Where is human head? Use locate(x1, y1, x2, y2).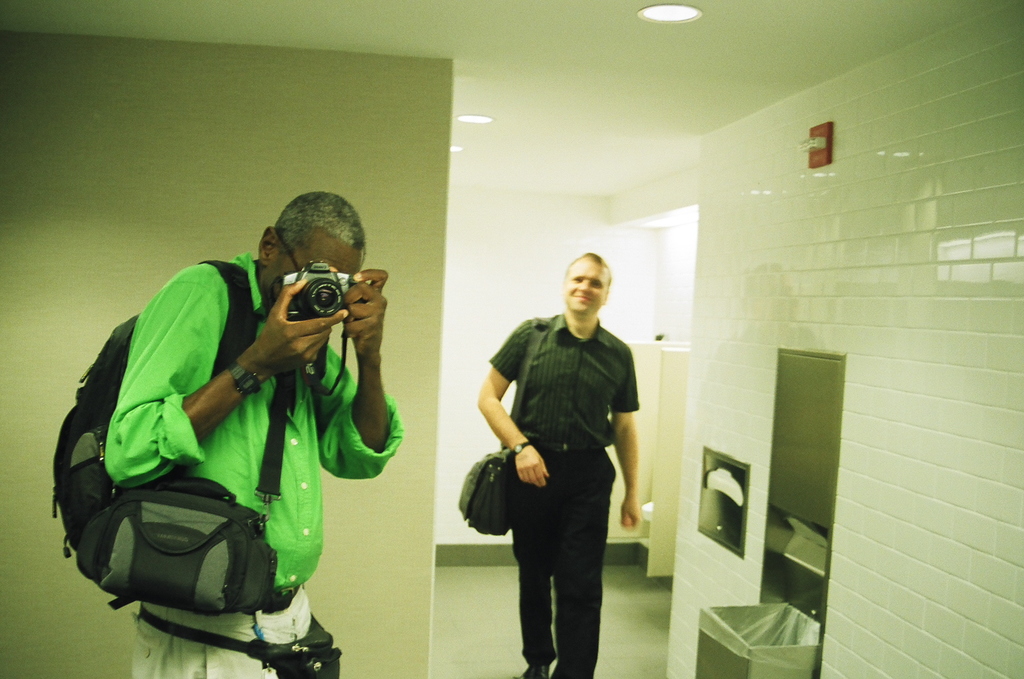
locate(564, 254, 612, 316).
